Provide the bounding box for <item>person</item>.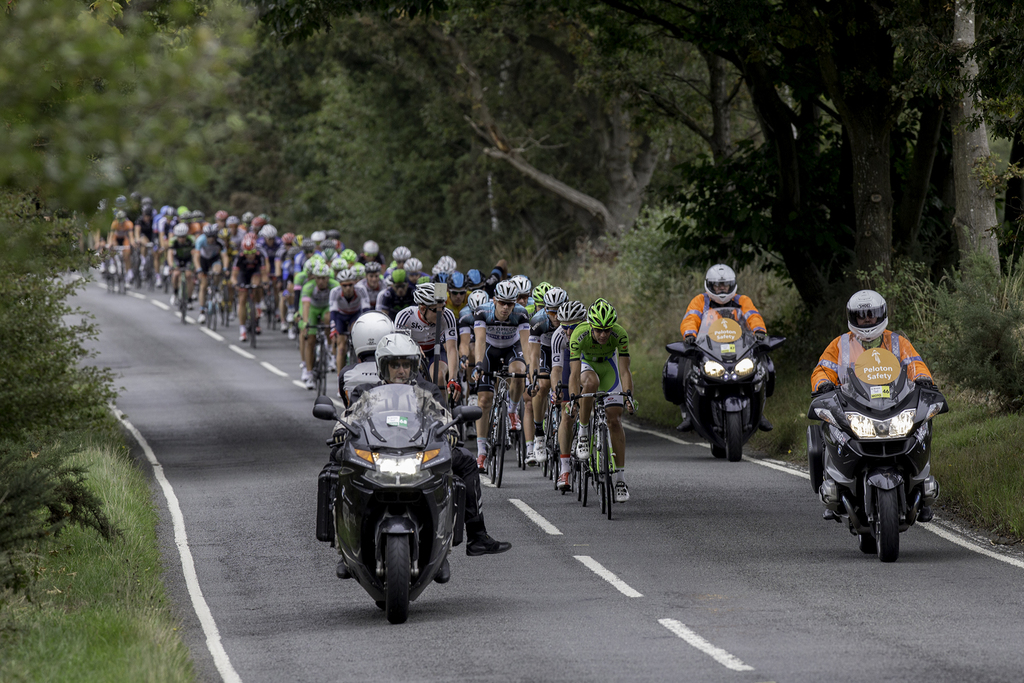
rect(506, 274, 534, 314).
